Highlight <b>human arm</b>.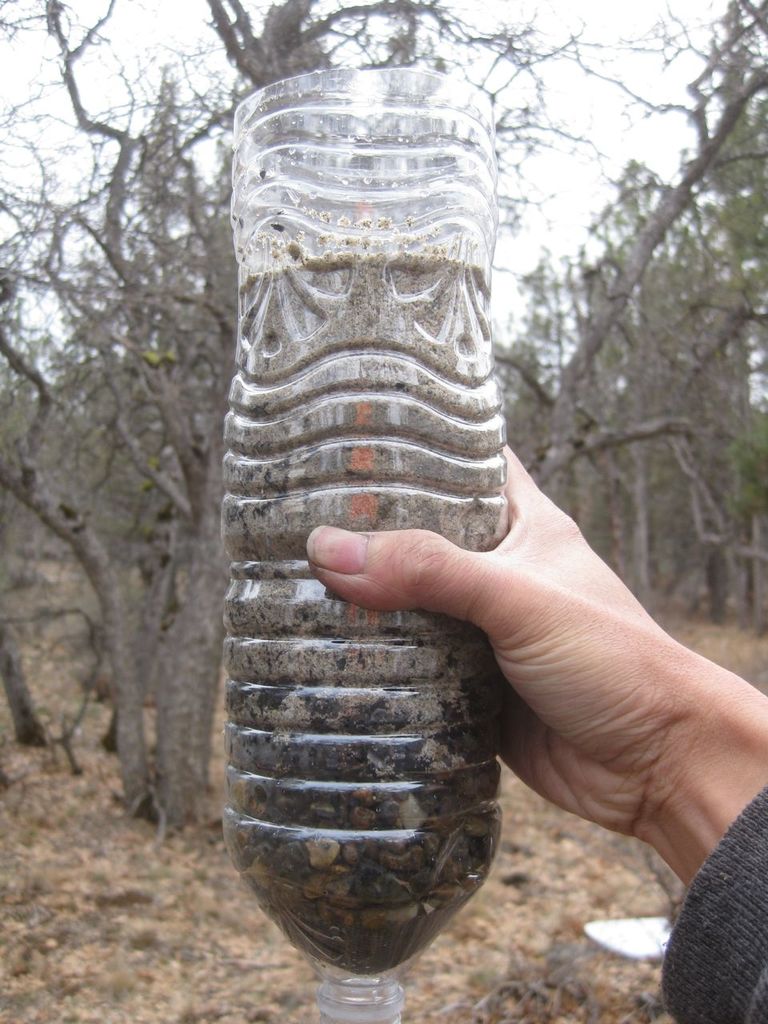
Highlighted region: {"x1": 307, "y1": 446, "x2": 767, "y2": 1022}.
